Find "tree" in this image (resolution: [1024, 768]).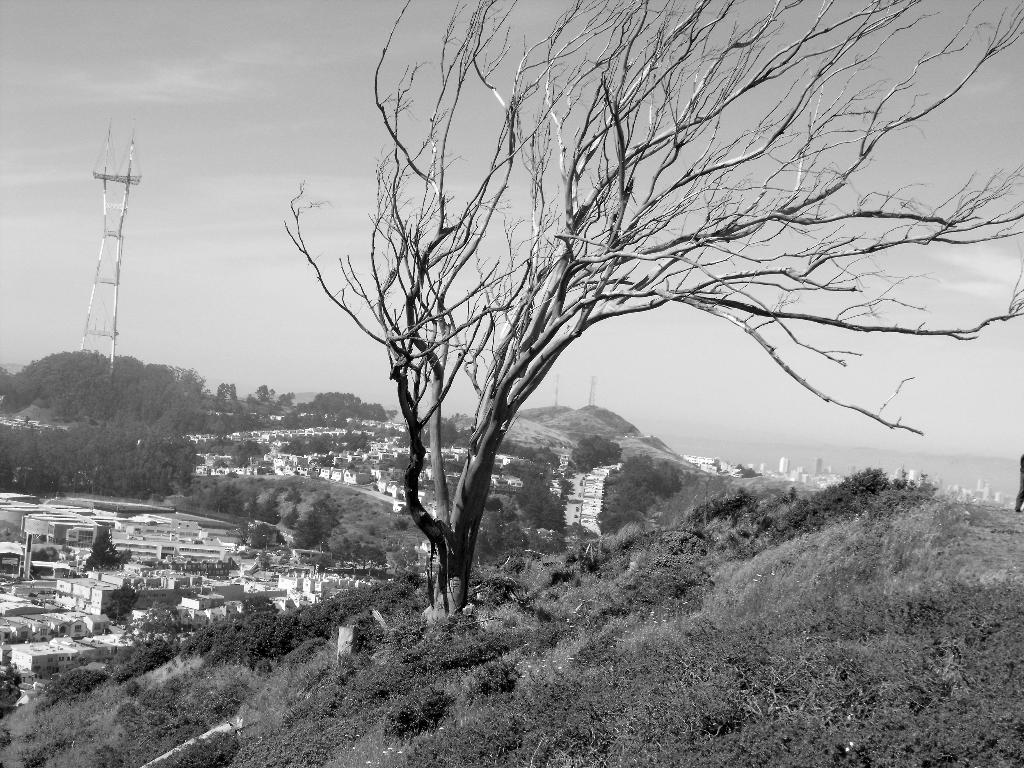
275 0 1023 611.
